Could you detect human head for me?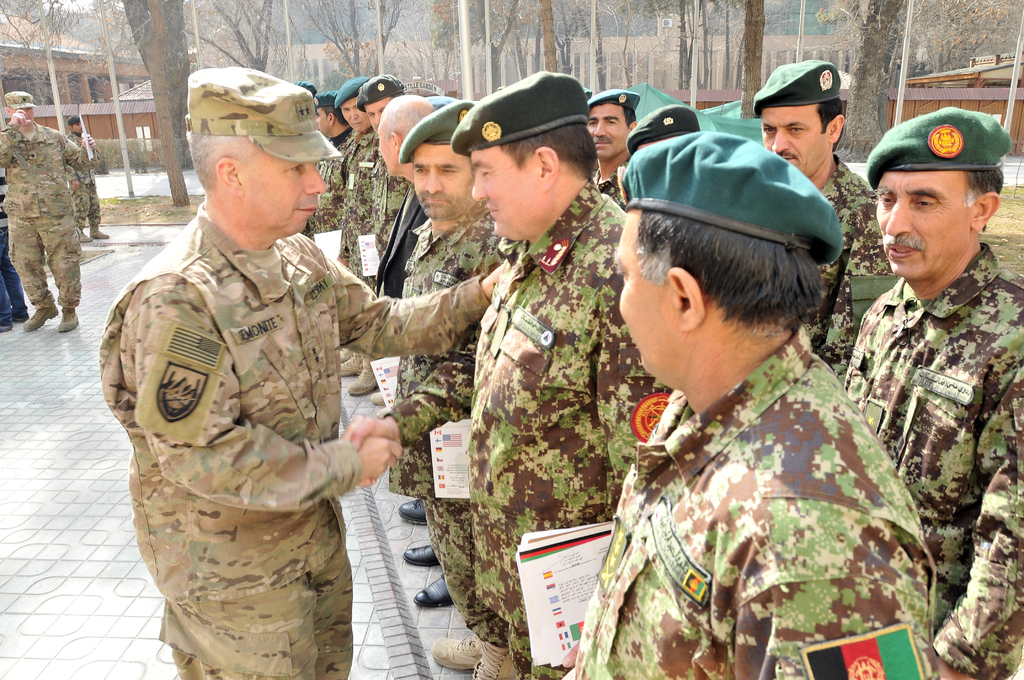
Detection result: x1=877 y1=114 x2=1021 y2=280.
